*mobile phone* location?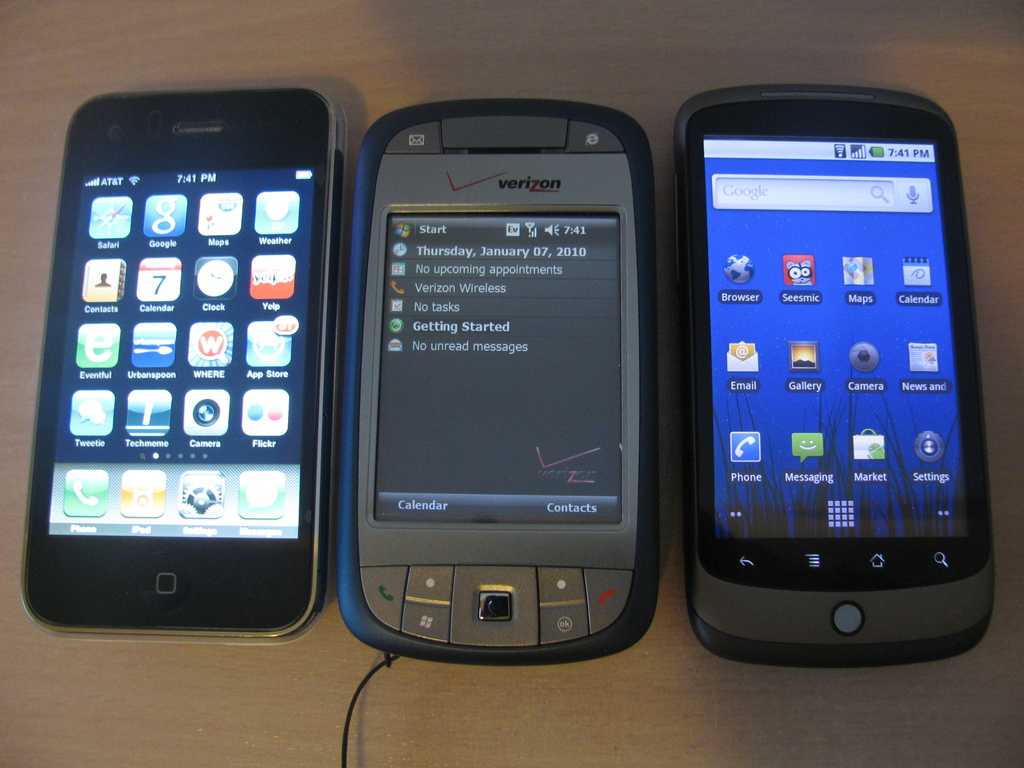
(x1=17, y1=92, x2=355, y2=643)
